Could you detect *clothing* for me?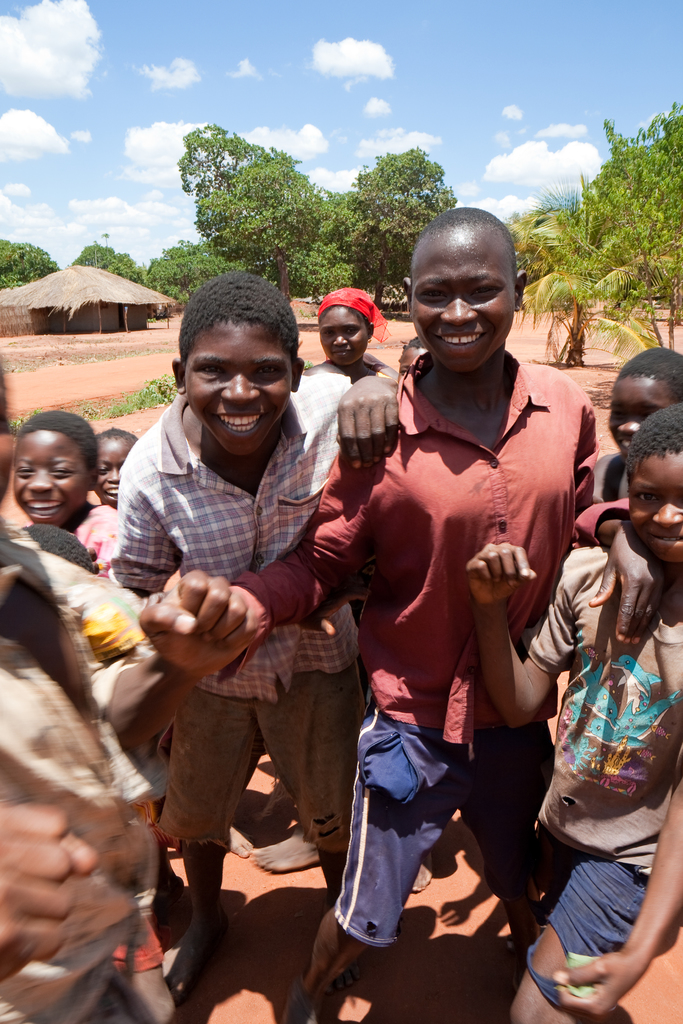
Detection result: 110 378 353 855.
